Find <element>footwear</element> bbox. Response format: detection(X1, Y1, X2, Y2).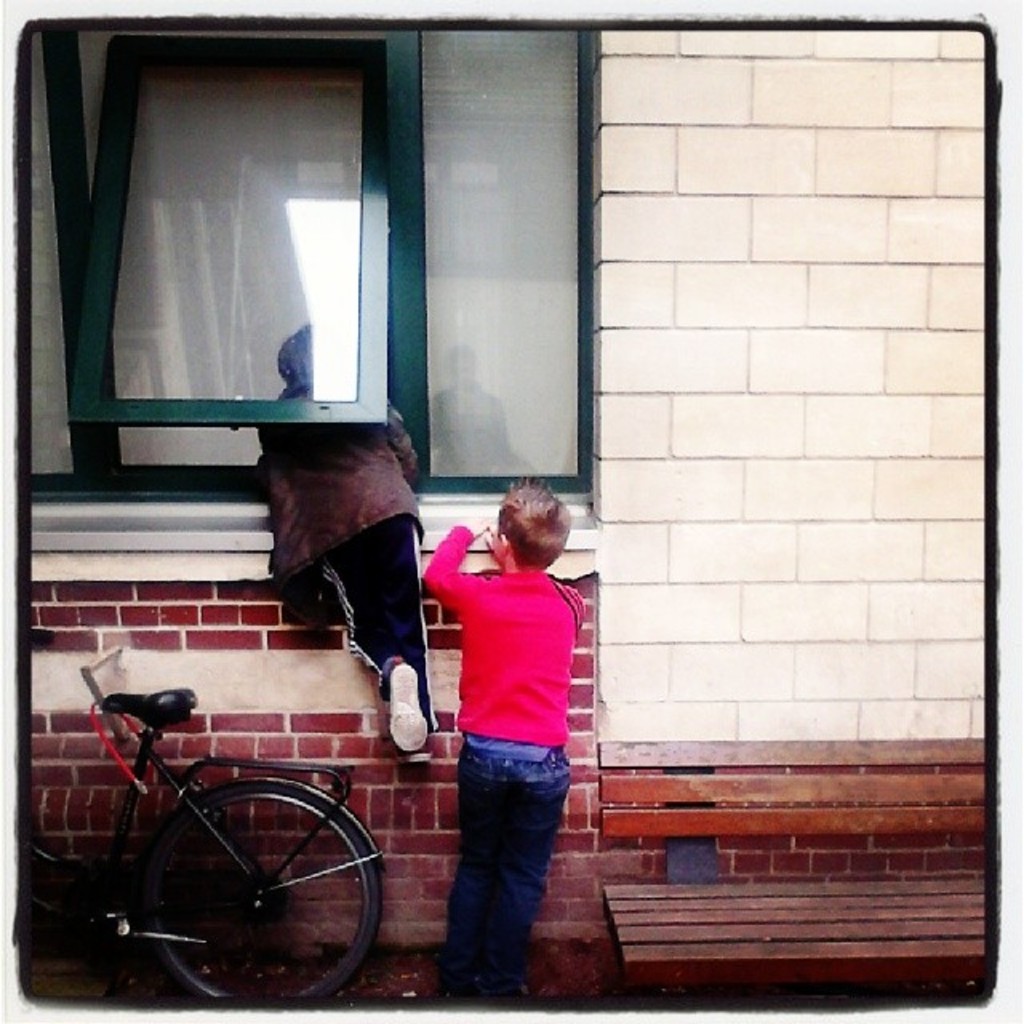
detection(389, 658, 430, 750).
